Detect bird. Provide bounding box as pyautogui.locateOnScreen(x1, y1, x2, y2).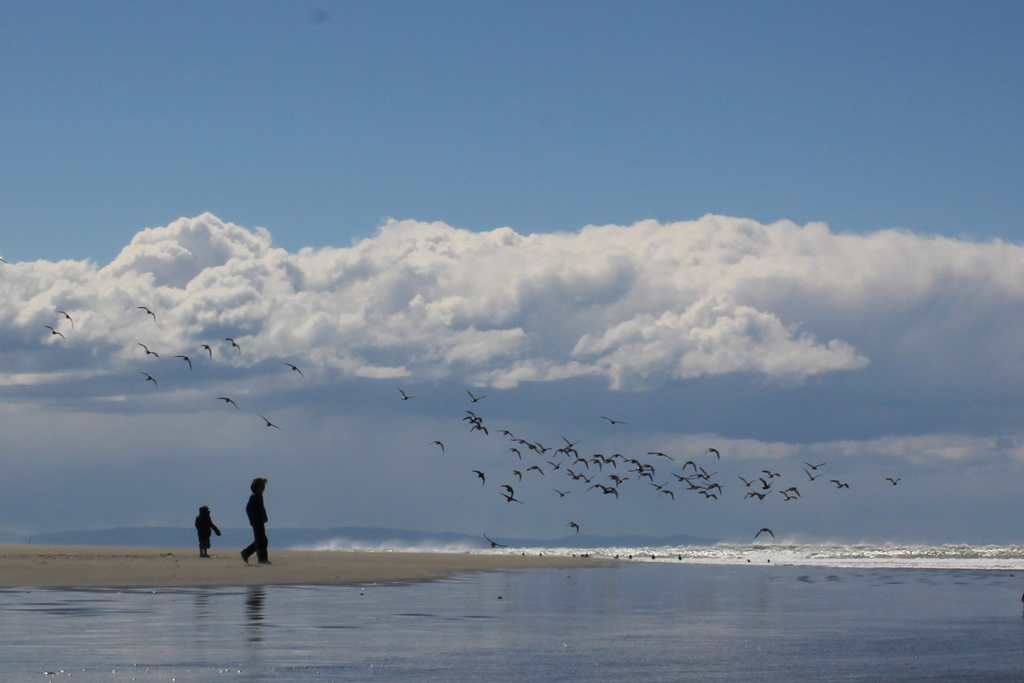
pyautogui.locateOnScreen(178, 356, 193, 367).
